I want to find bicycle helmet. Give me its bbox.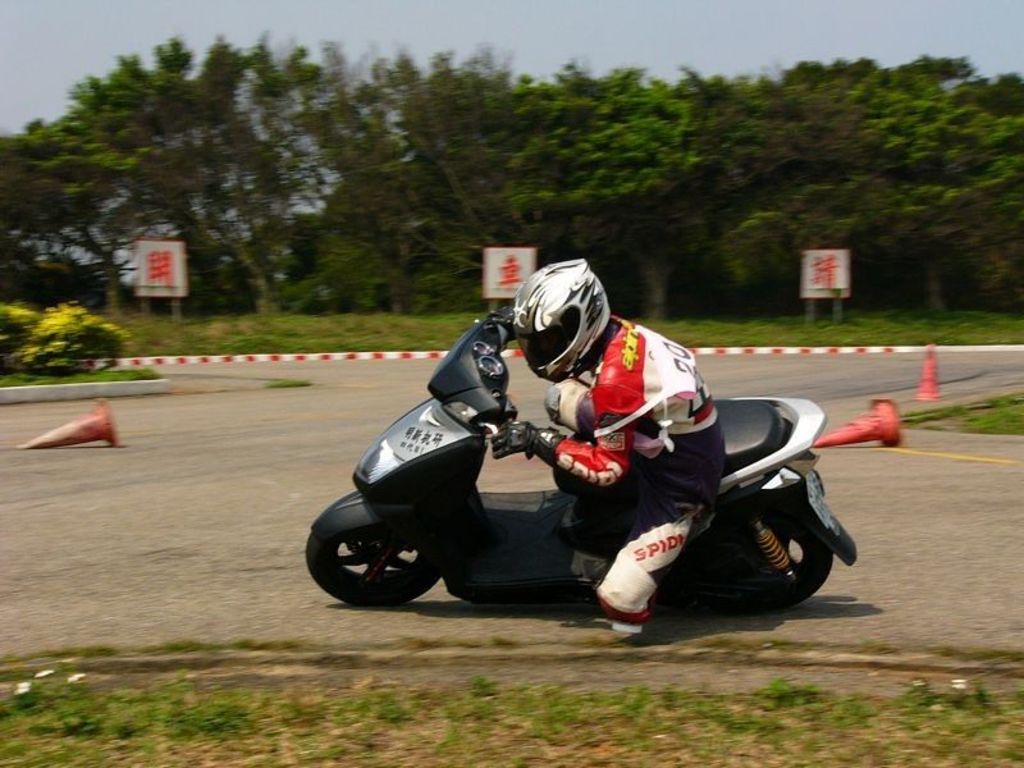
l=507, t=255, r=614, b=387.
